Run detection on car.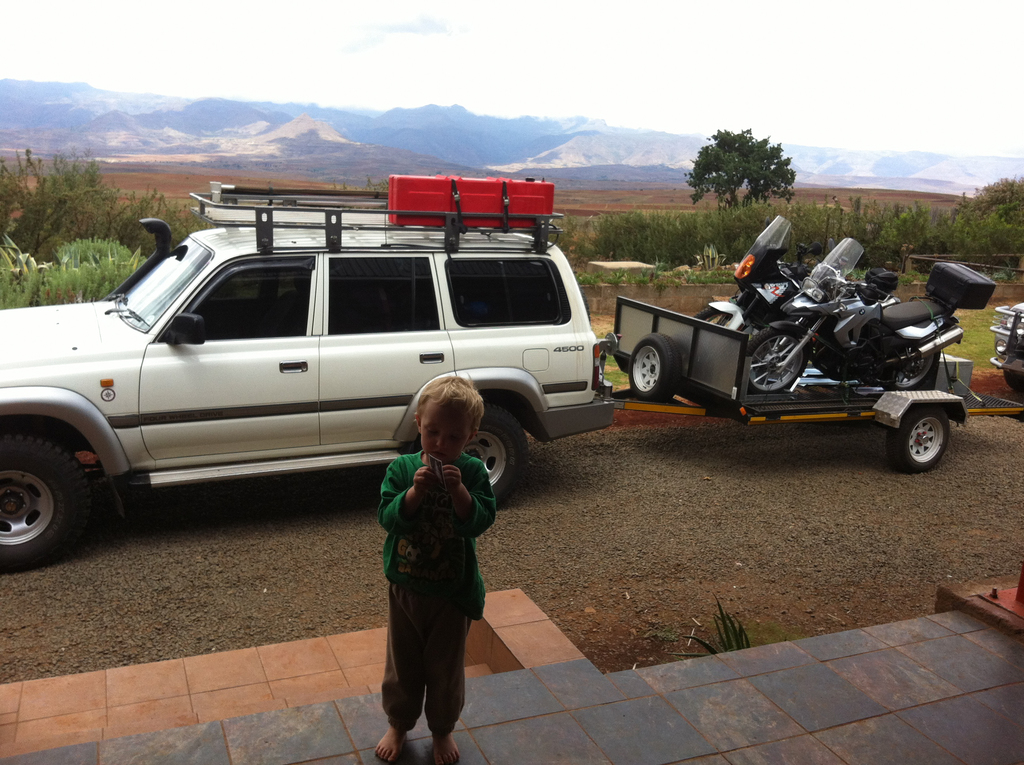
Result: [left=4, top=223, right=607, bottom=556].
